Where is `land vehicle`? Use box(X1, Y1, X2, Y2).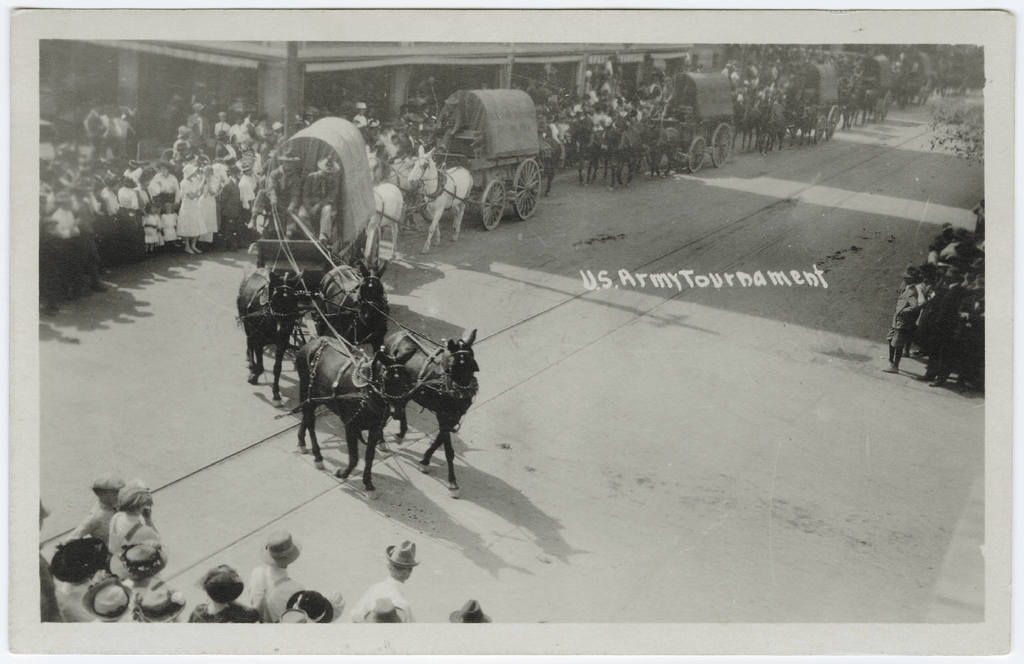
box(891, 48, 938, 108).
